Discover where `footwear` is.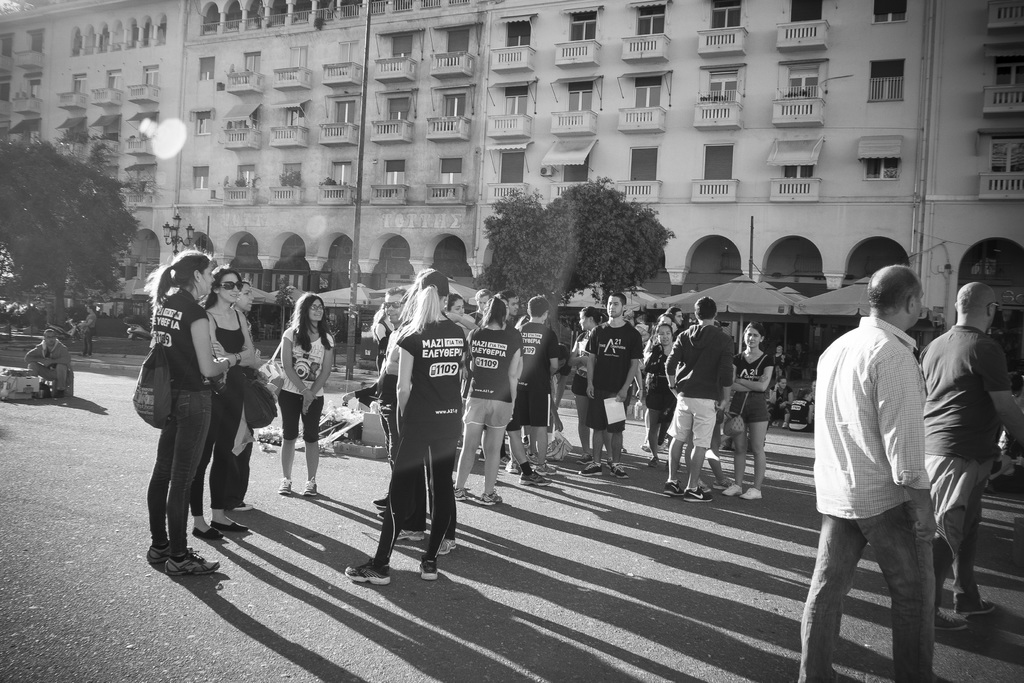
Discovered at [637,444,665,456].
